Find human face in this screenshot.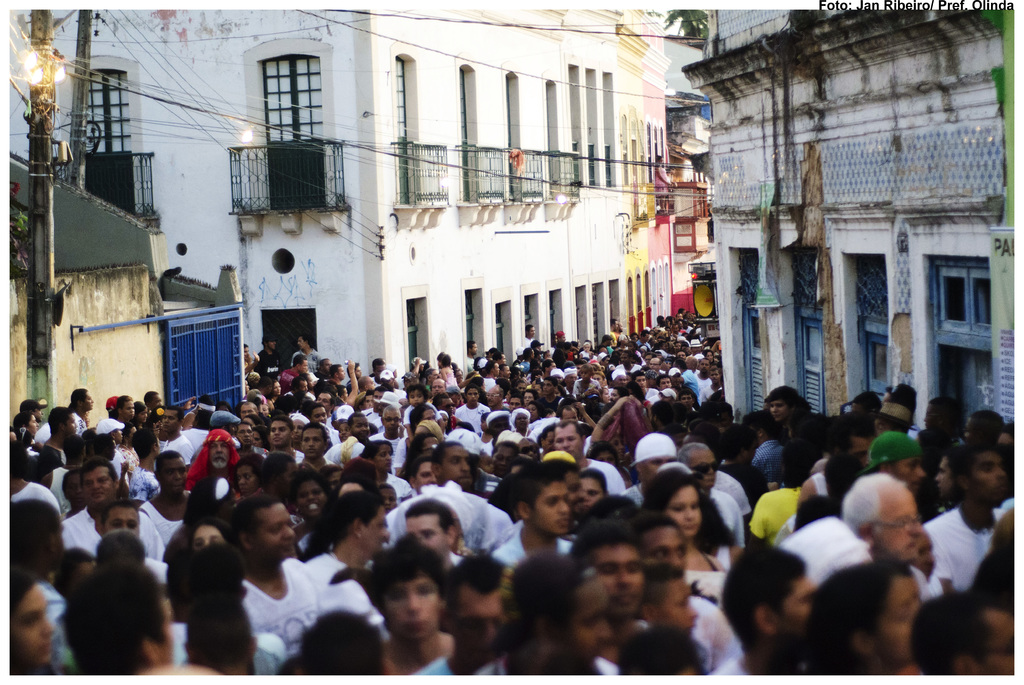
The bounding box for human face is [270,459,301,493].
